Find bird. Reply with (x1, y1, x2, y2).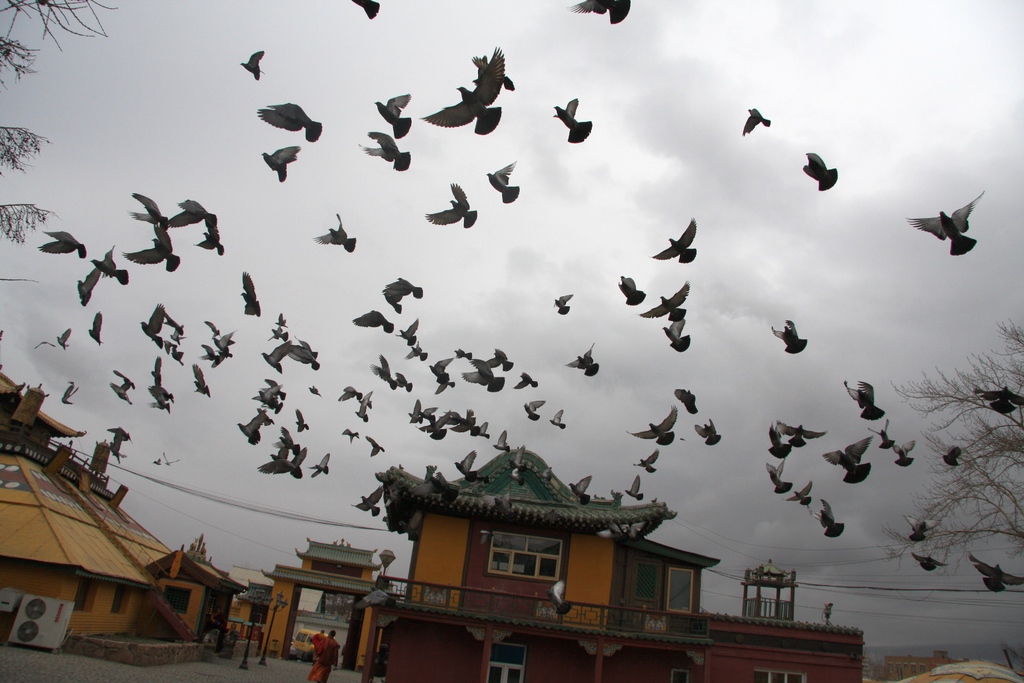
(305, 454, 329, 480).
